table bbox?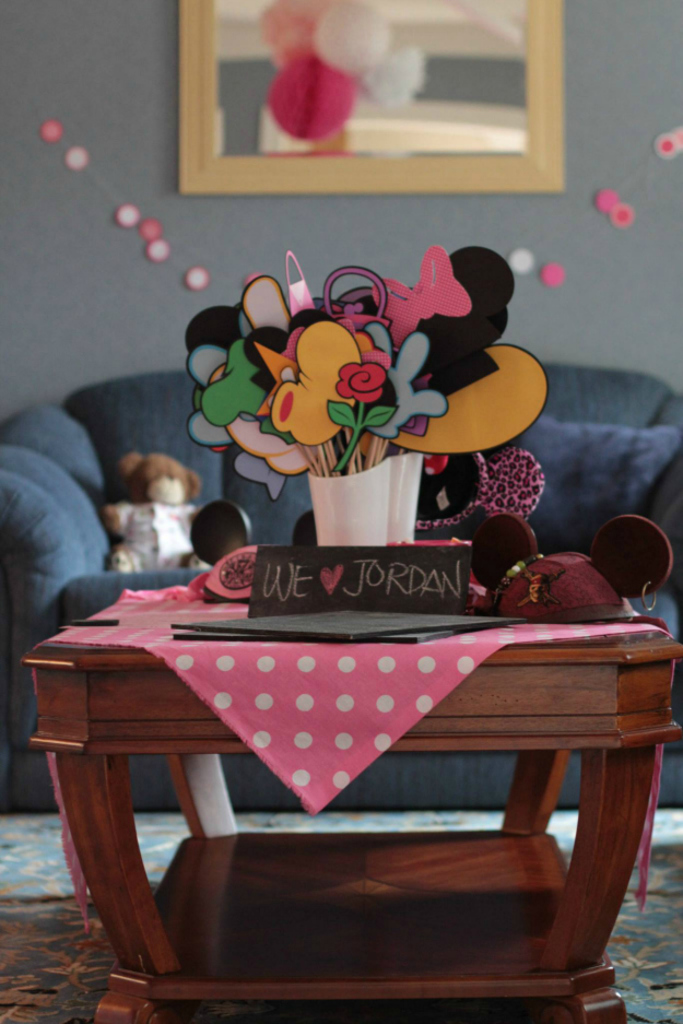
box=[0, 560, 682, 918]
